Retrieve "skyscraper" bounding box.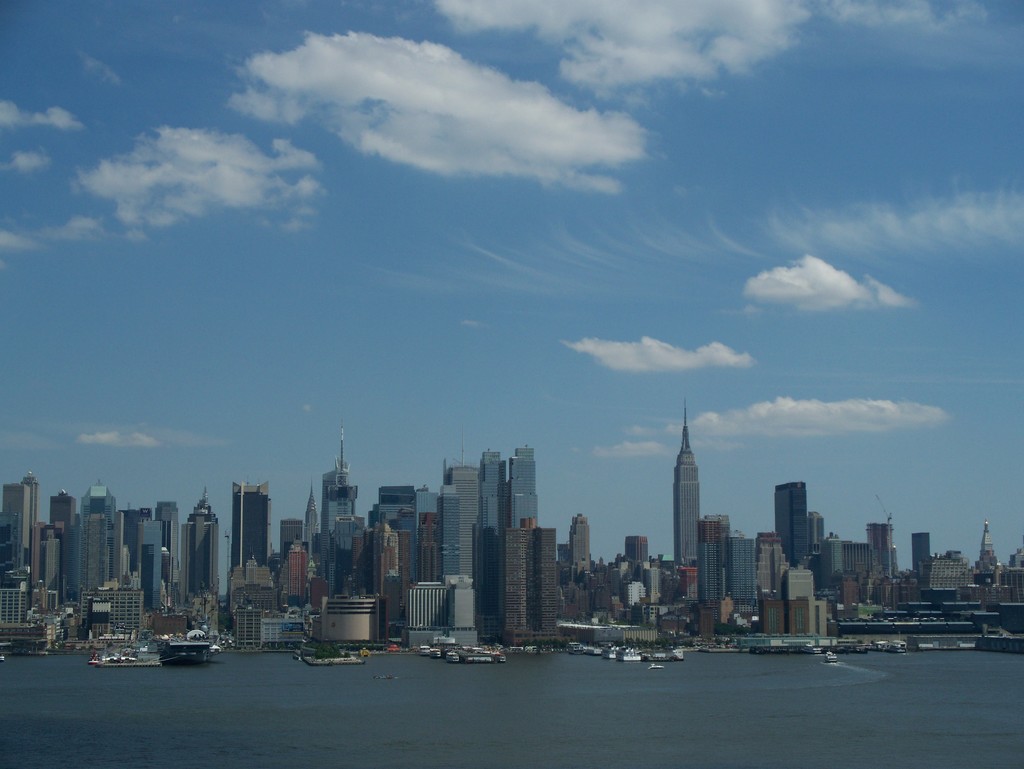
Bounding box: <region>764, 477, 817, 569</region>.
